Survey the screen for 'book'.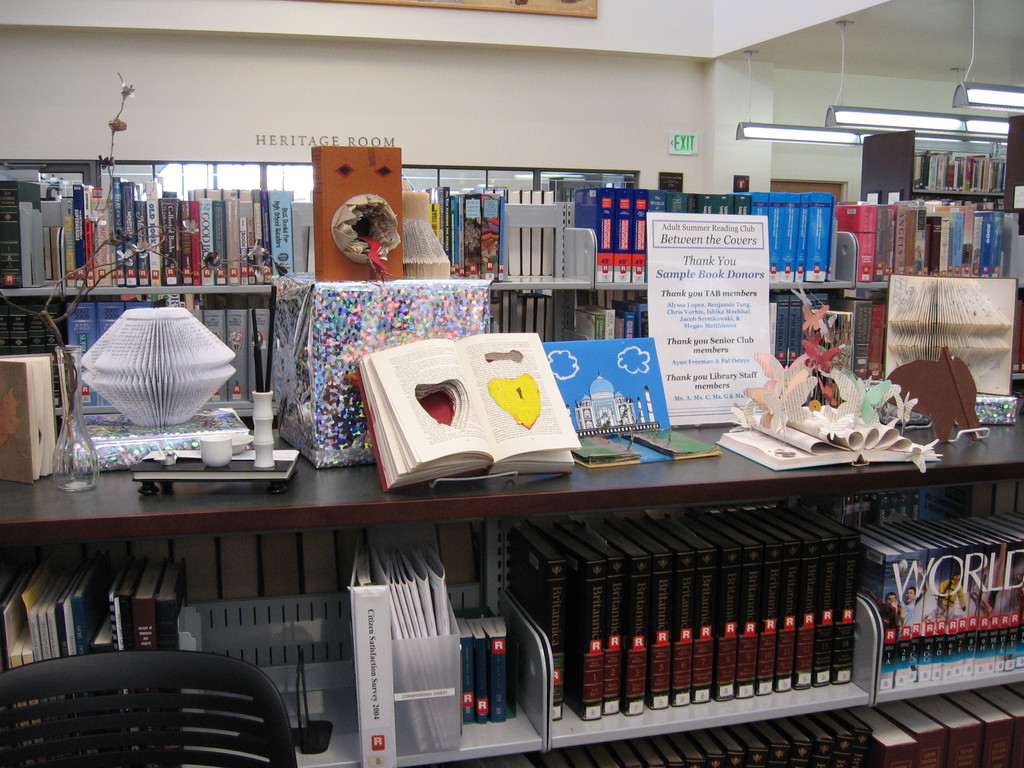
Survey found: (left=0, top=349, right=57, bottom=482).
